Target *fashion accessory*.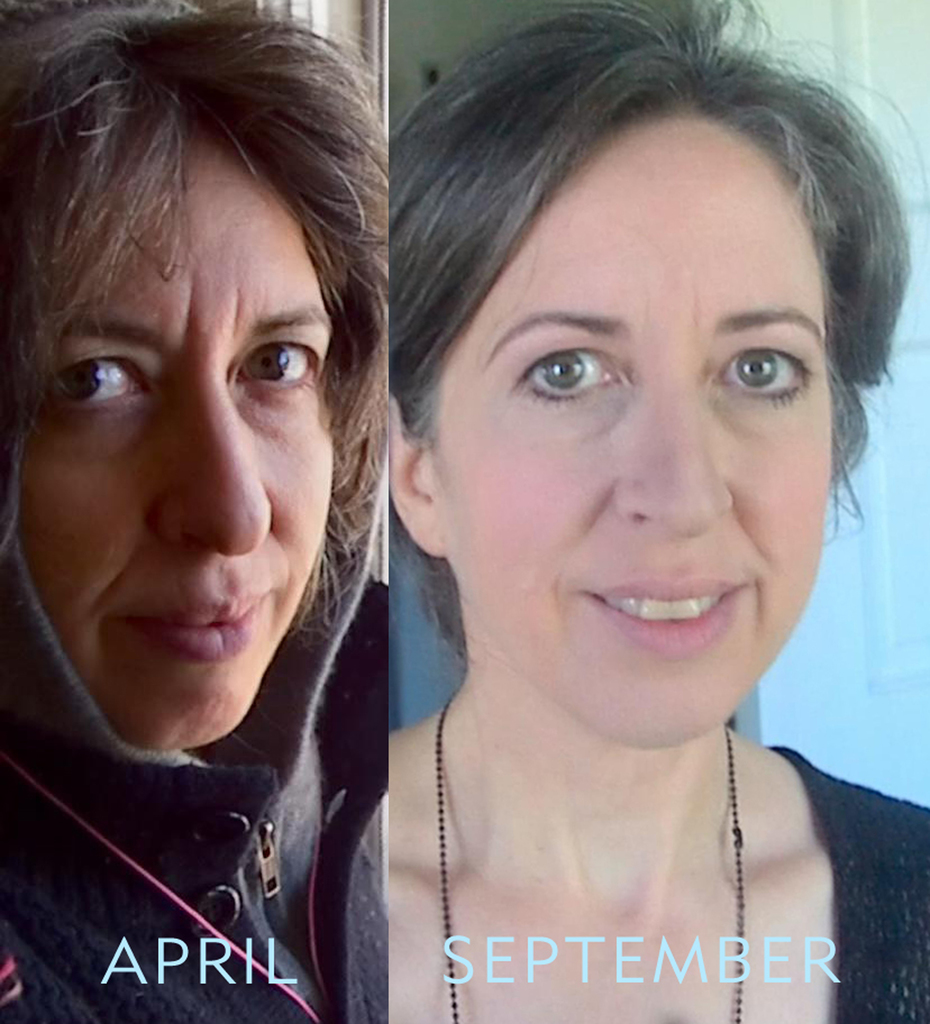
Target region: {"left": 431, "top": 697, "right": 746, "bottom": 1023}.
